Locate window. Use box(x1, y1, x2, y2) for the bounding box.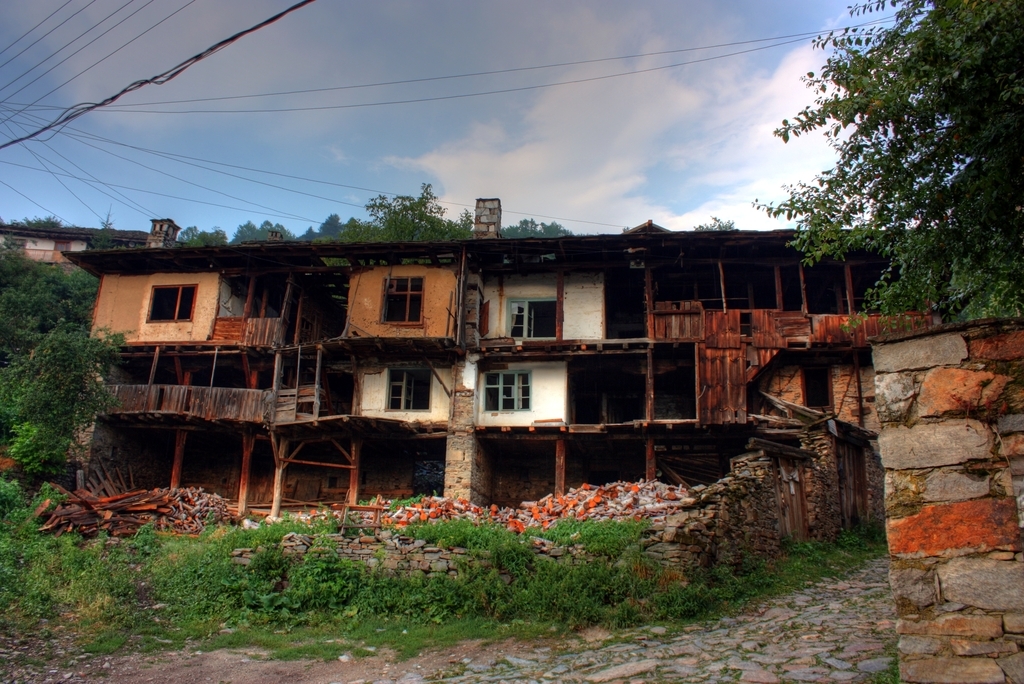
box(142, 281, 202, 322).
